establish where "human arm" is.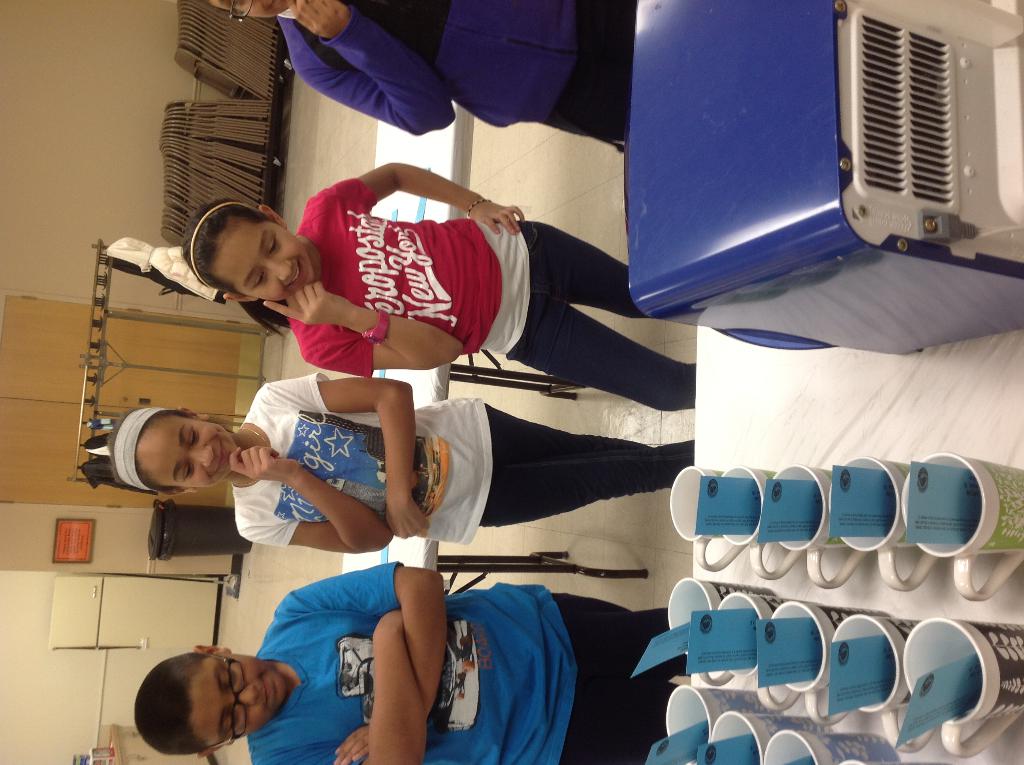
Established at detection(318, 156, 528, 238).
